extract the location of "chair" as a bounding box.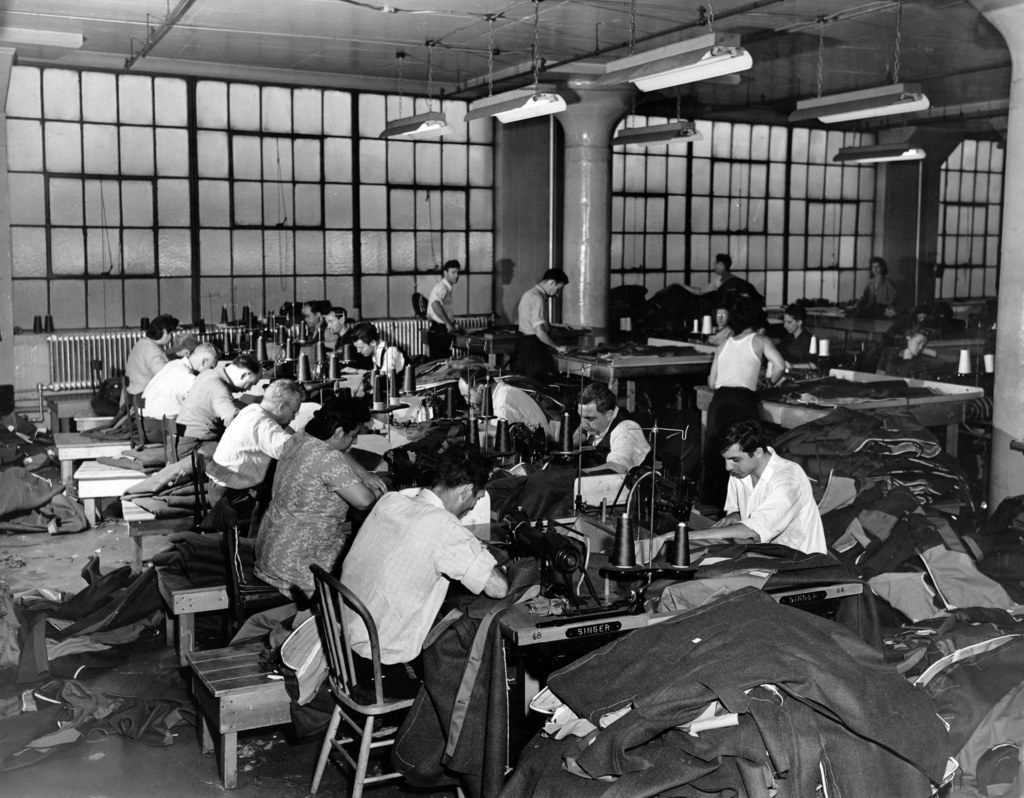
bbox(88, 363, 116, 412).
